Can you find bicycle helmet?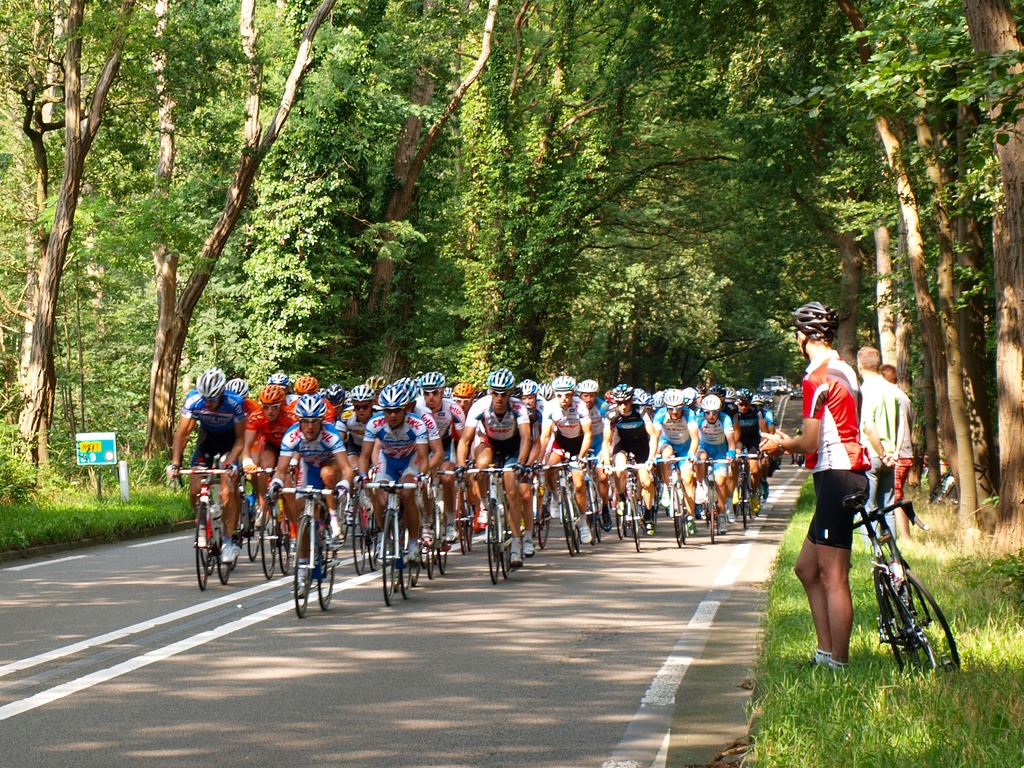
Yes, bounding box: (x1=401, y1=375, x2=414, y2=398).
